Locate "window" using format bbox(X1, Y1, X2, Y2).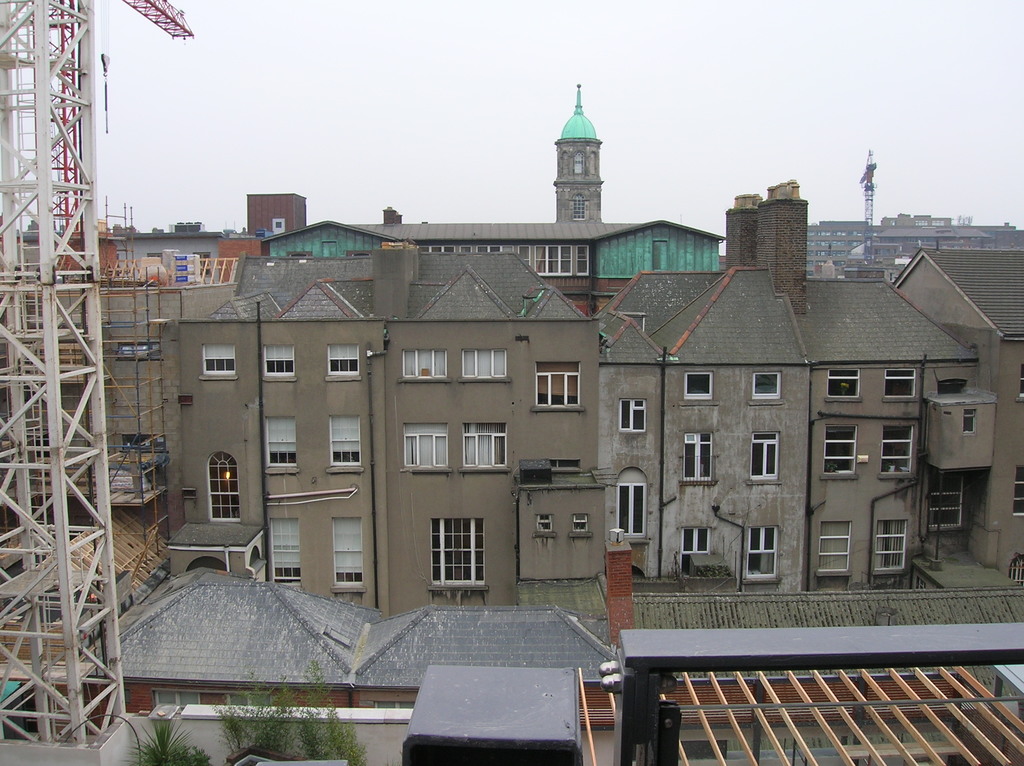
bbox(456, 349, 513, 382).
